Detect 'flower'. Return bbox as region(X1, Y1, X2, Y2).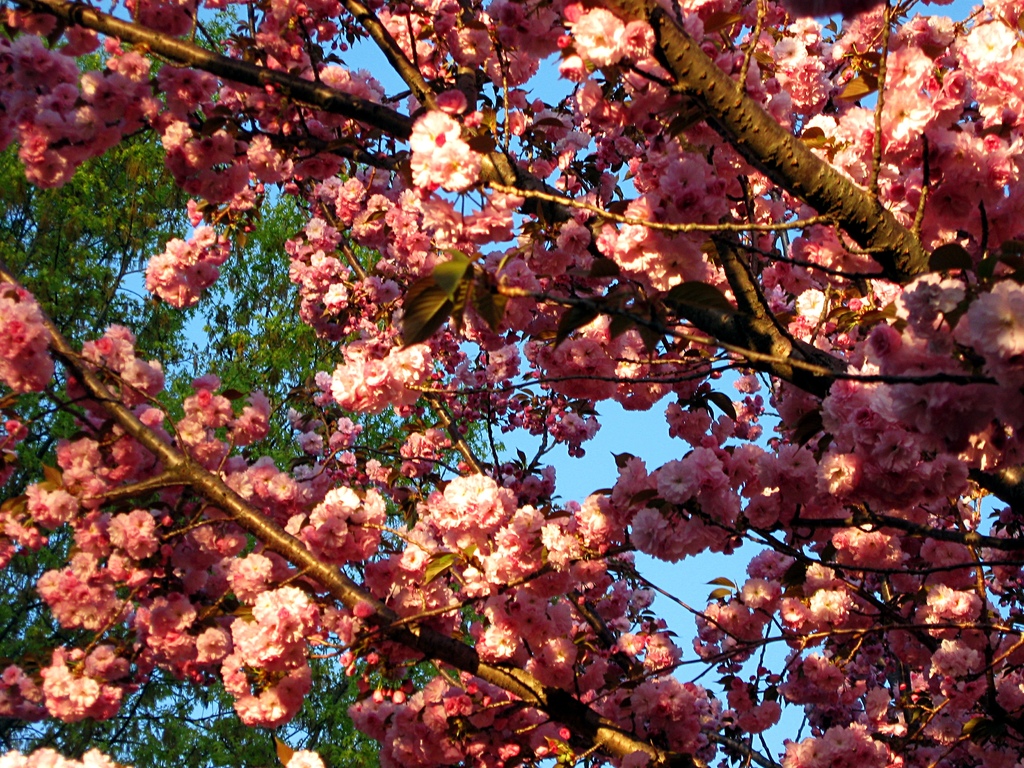
region(398, 85, 476, 182).
